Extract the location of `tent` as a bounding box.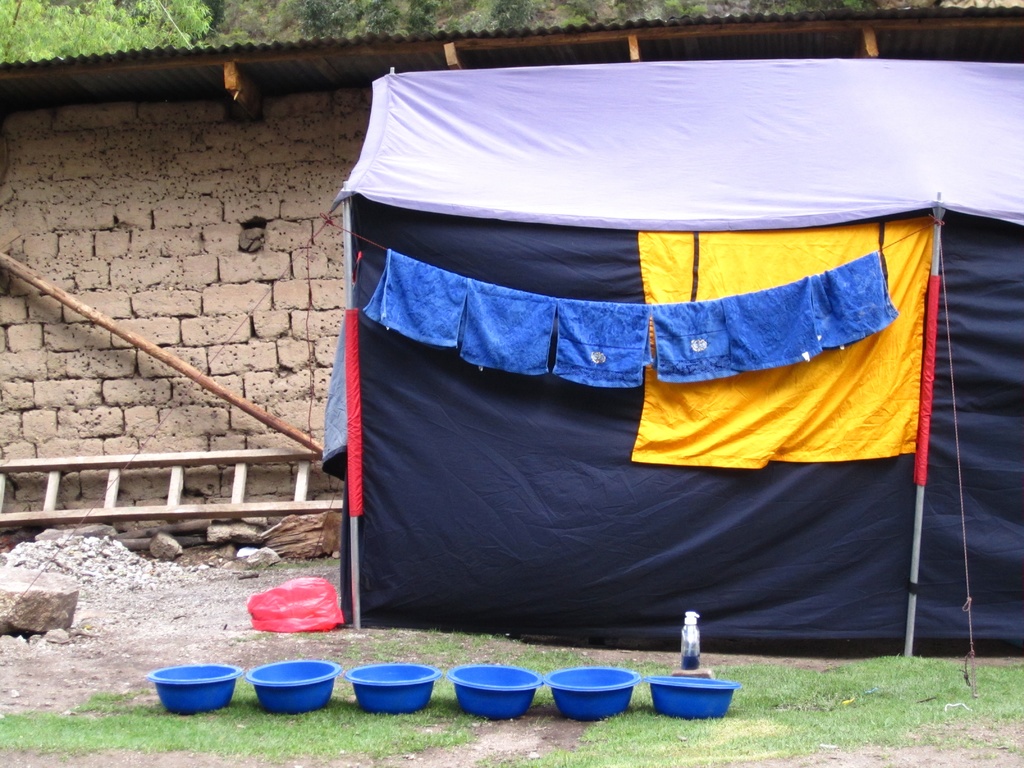
{"x1": 298, "y1": 61, "x2": 1023, "y2": 723}.
